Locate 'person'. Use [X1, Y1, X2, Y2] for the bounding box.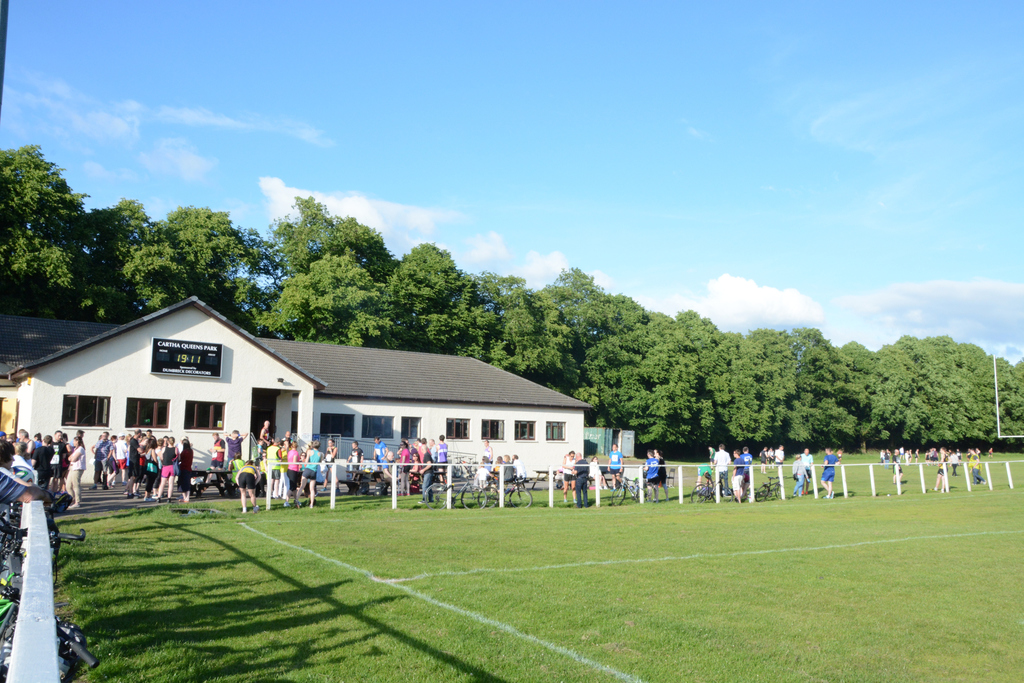
[411, 450, 417, 475].
